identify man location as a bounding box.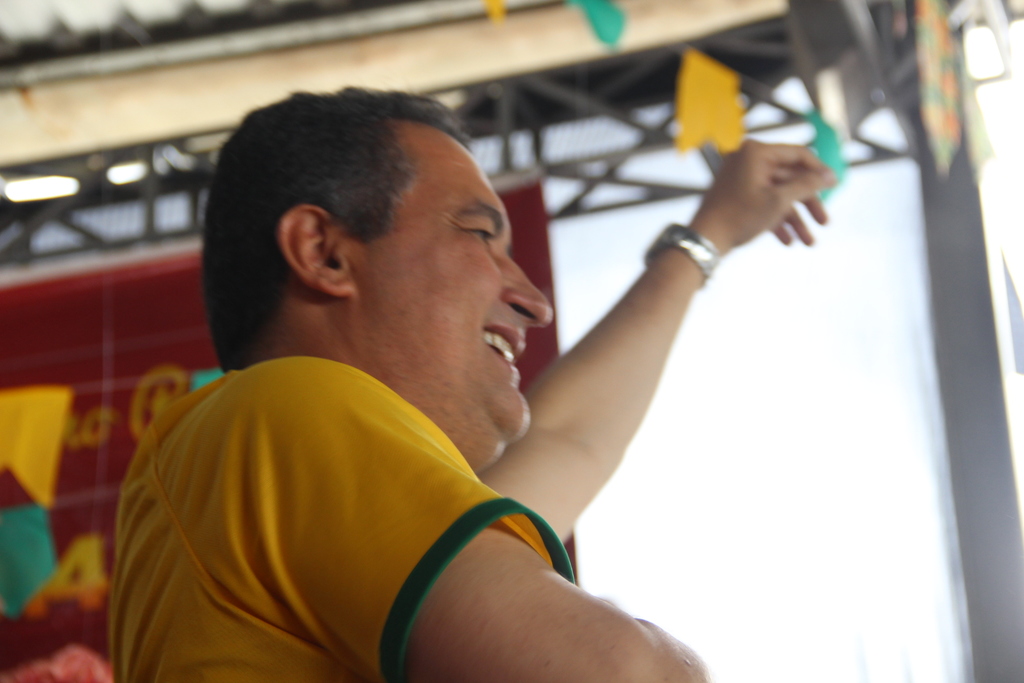
BBox(114, 88, 836, 682).
